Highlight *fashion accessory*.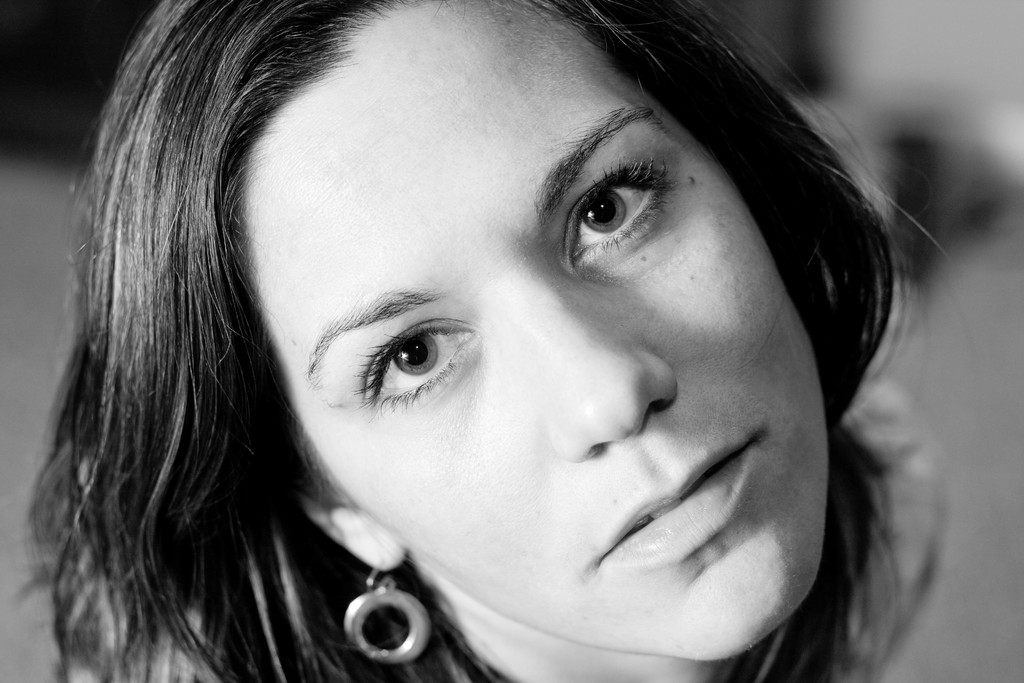
Highlighted region: bbox=(346, 554, 431, 667).
